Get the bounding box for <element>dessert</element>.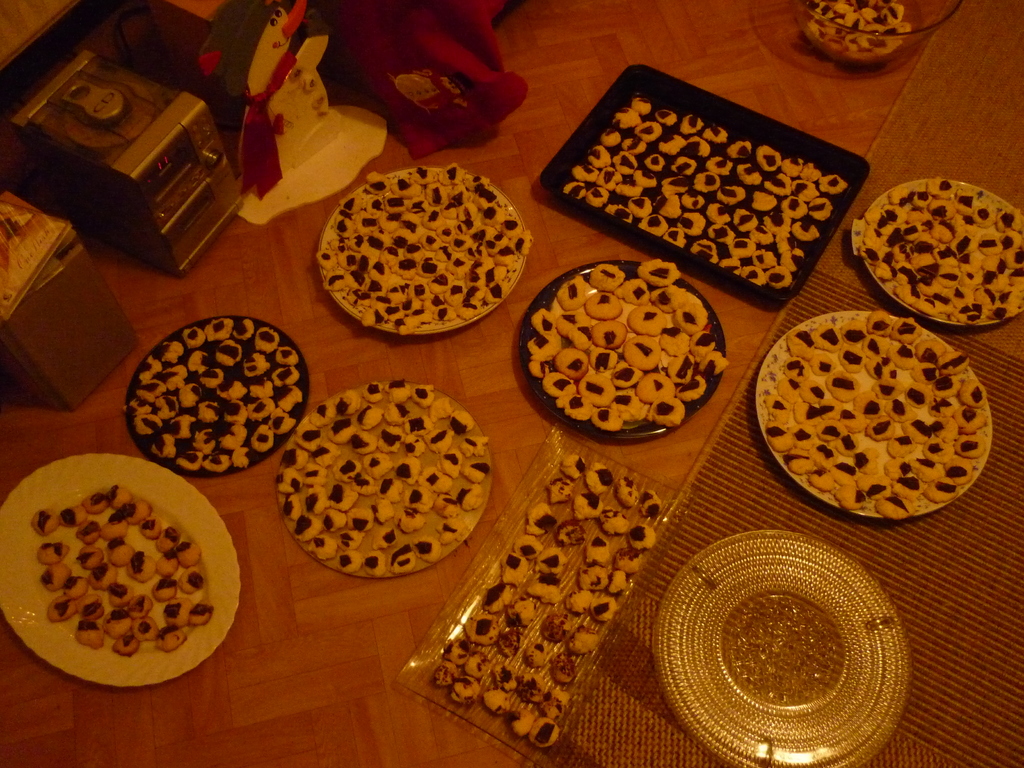
<region>528, 257, 730, 429</region>.
